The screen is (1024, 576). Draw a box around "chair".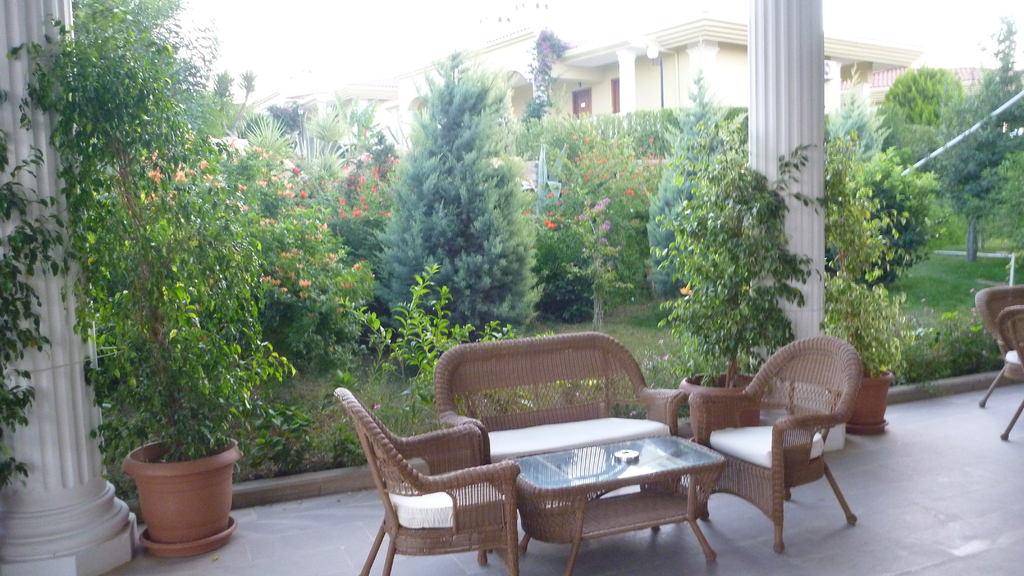
(left=333, top=386, right=524, bottom=575).
